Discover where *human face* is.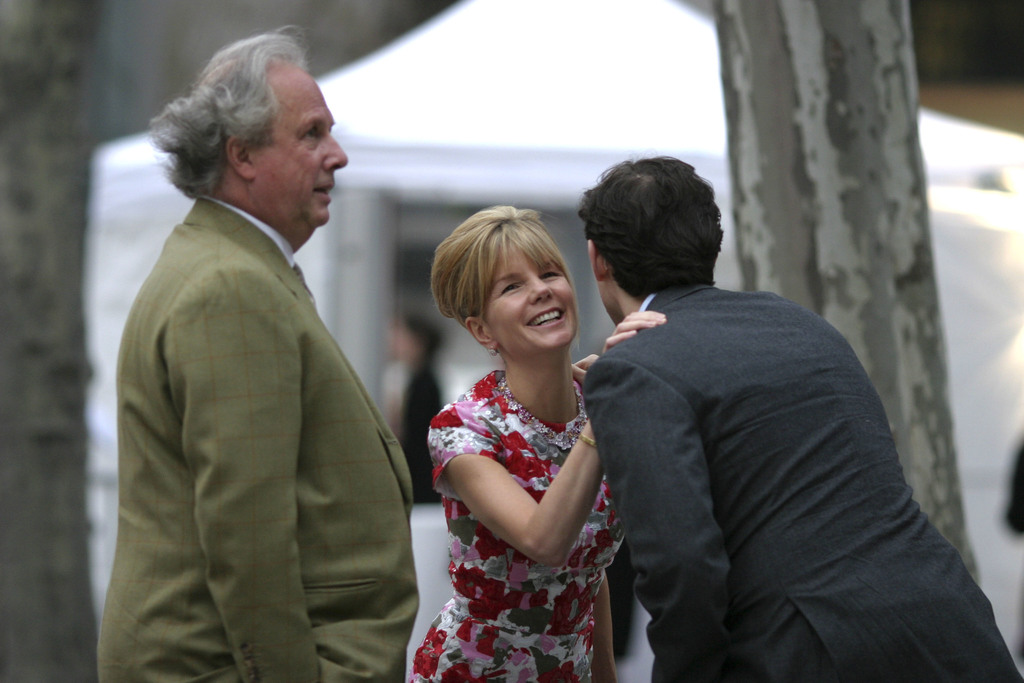
Discovered at pyautogui.locateOnScreen(601, 281, 609, 319).
